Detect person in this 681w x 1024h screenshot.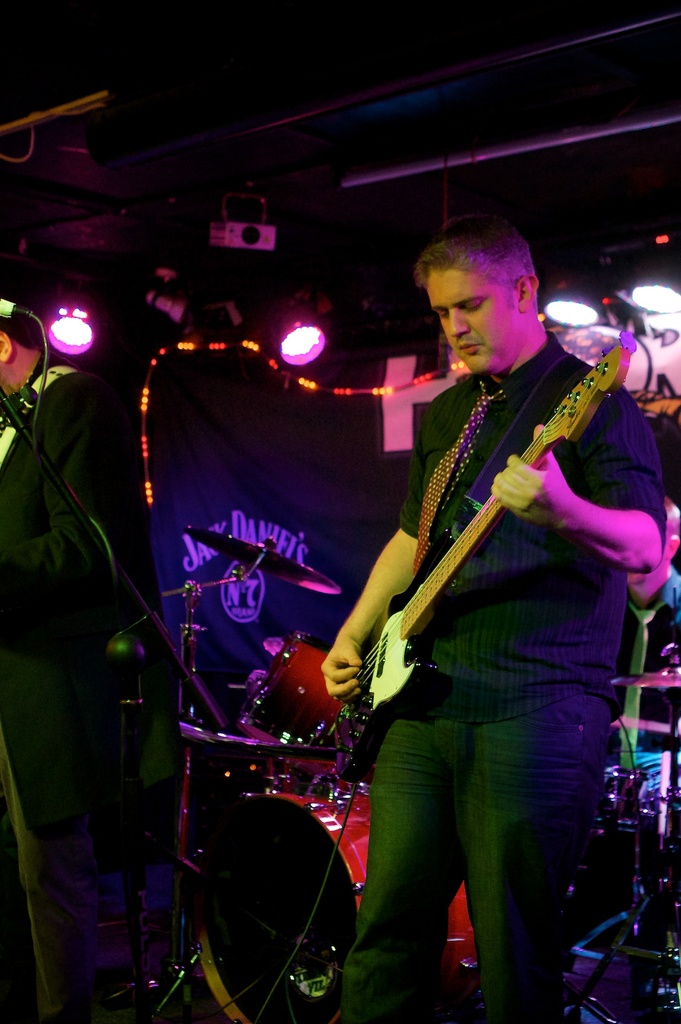
Detection: BBox(612, 502, 680, 758).
